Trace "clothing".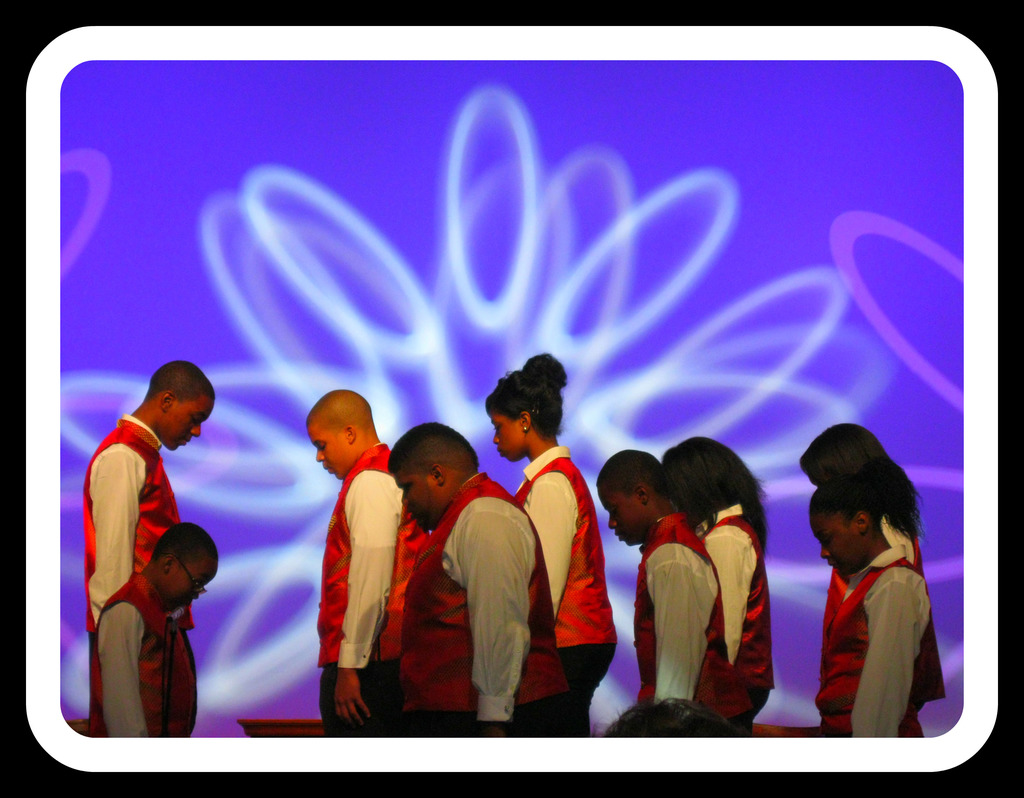
Traced to left=314, top=440, right=399, bottom=732.
